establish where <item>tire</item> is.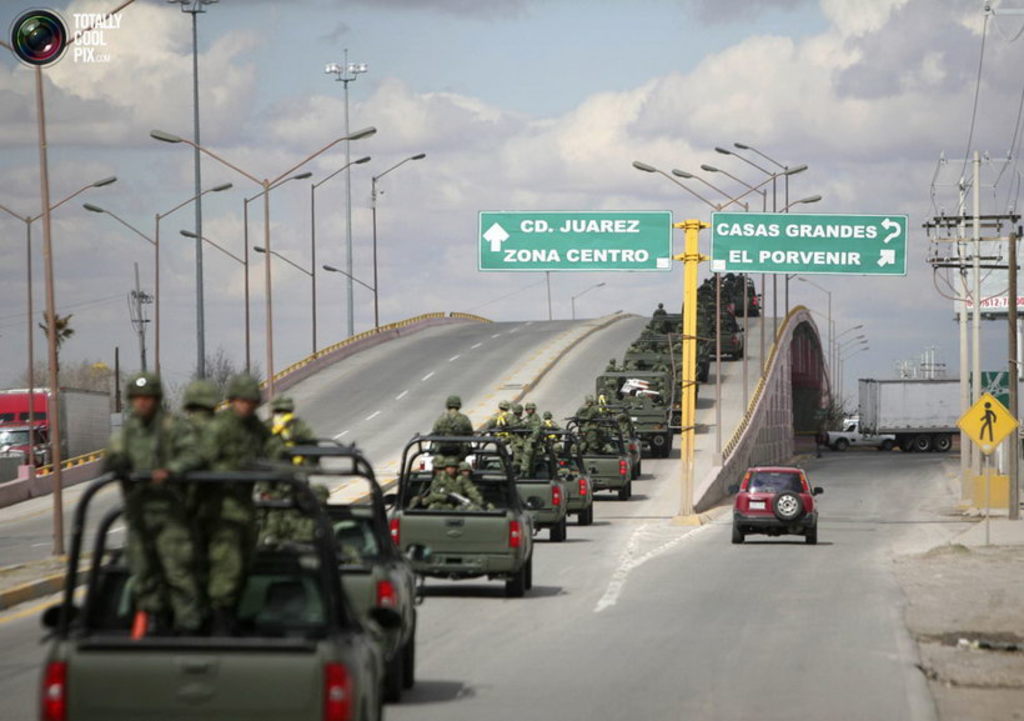
Established at 627 482 637 496.
